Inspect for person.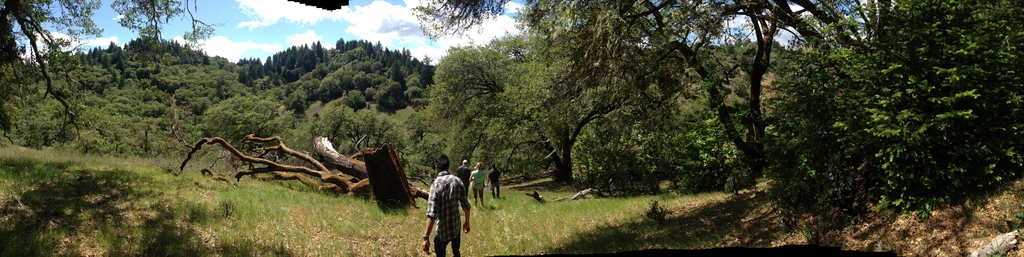
Inspection: bbox(465, 163, 484, 203).
